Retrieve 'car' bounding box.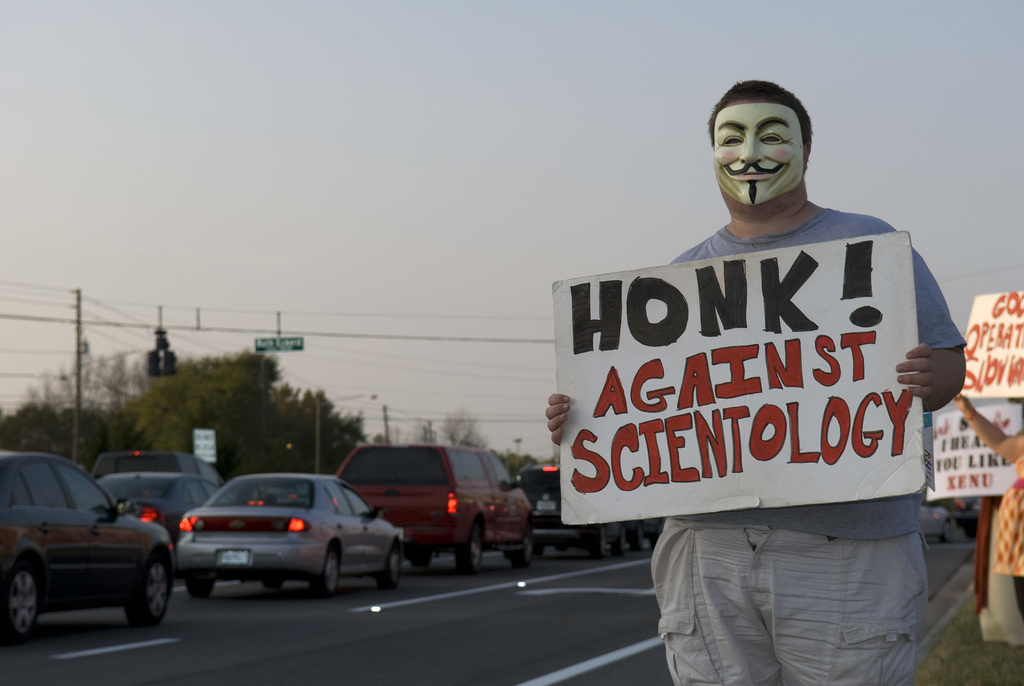
Bounding box: <region>341, 444, 535, 575</region>.
